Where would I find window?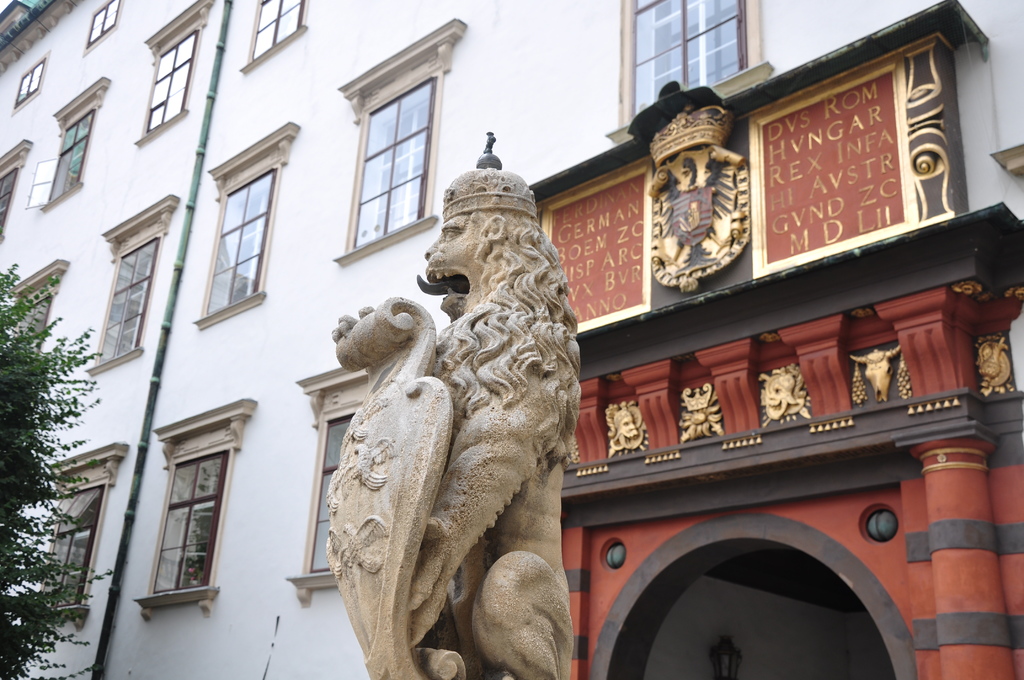
At x1=244, y1=0, x2=308, y2=72.
